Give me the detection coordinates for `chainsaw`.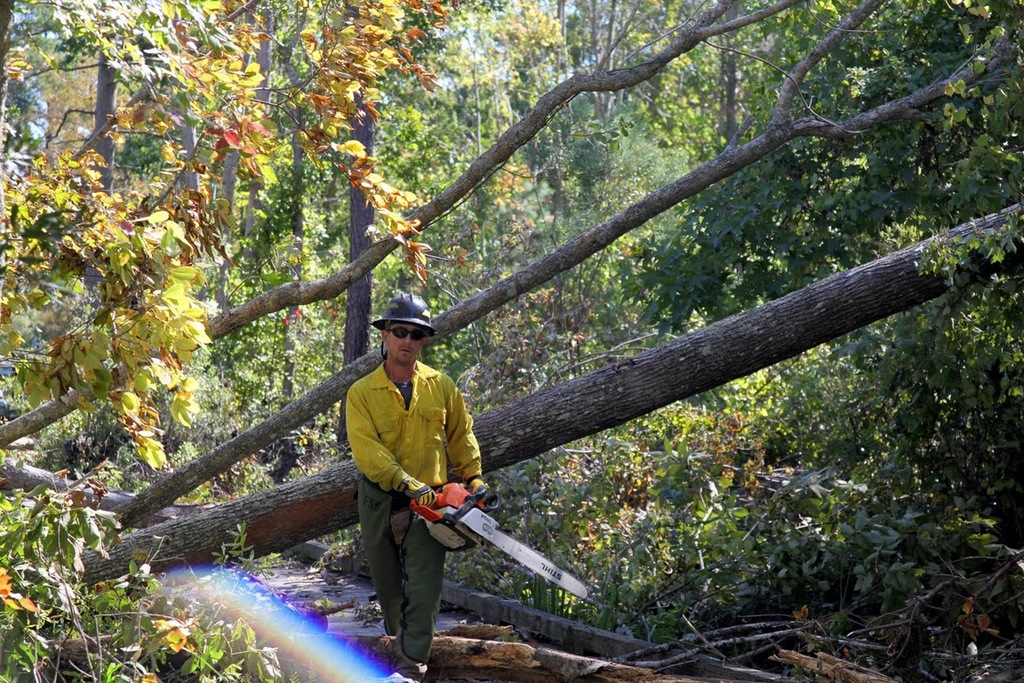
<bbox>411, 483, 588, 601</bbox>.
